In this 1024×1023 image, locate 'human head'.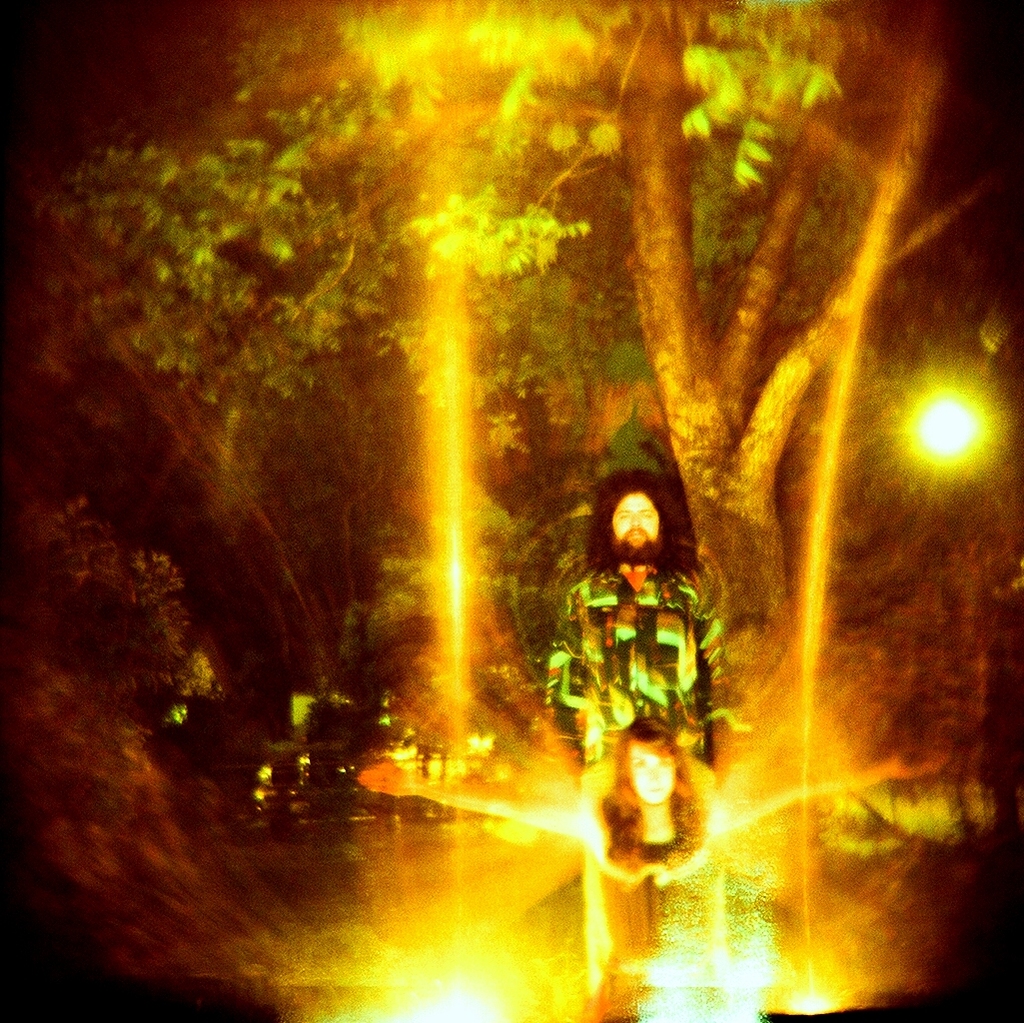
Bounding box: region(600, 481, 702, 618).
